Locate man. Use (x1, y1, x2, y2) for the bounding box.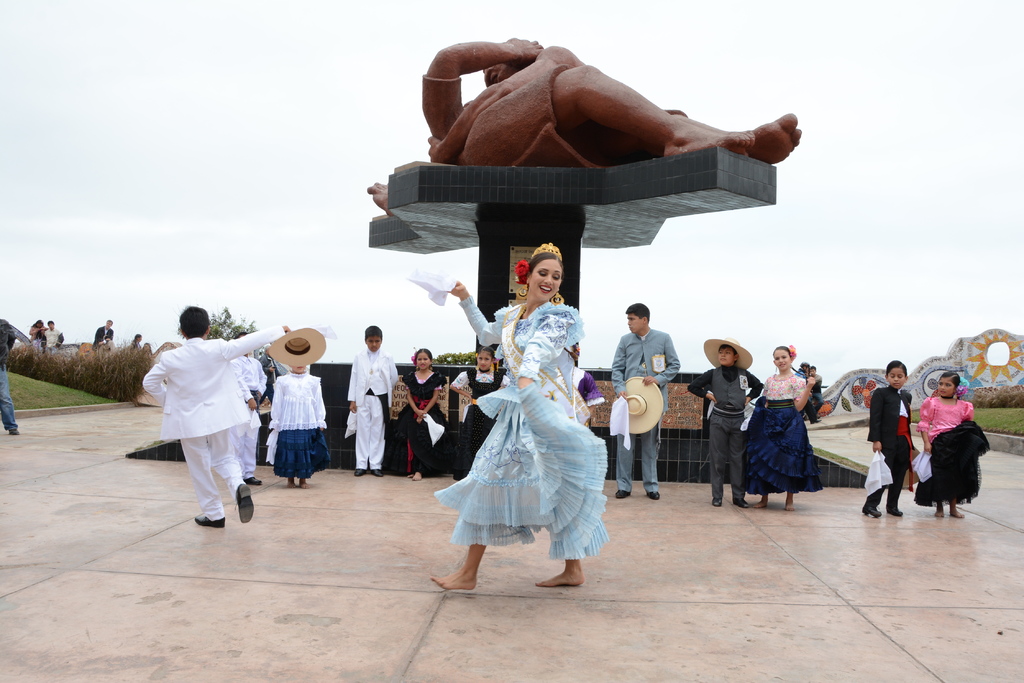
(0, 319, 20, 433).
